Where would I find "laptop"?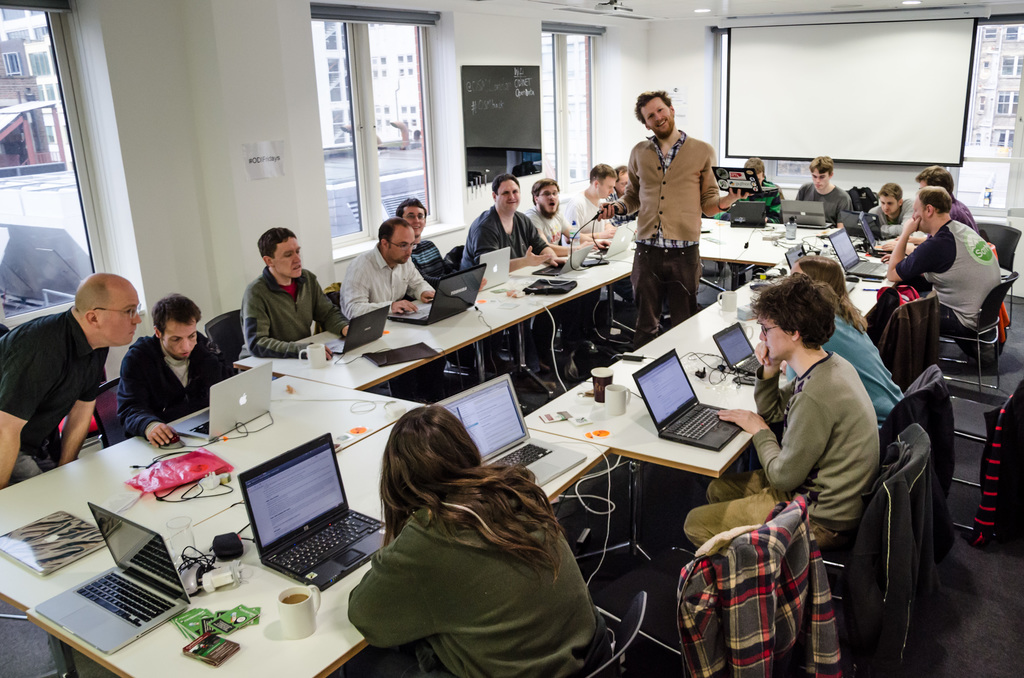
At <box>785,245,805,270</box>.
